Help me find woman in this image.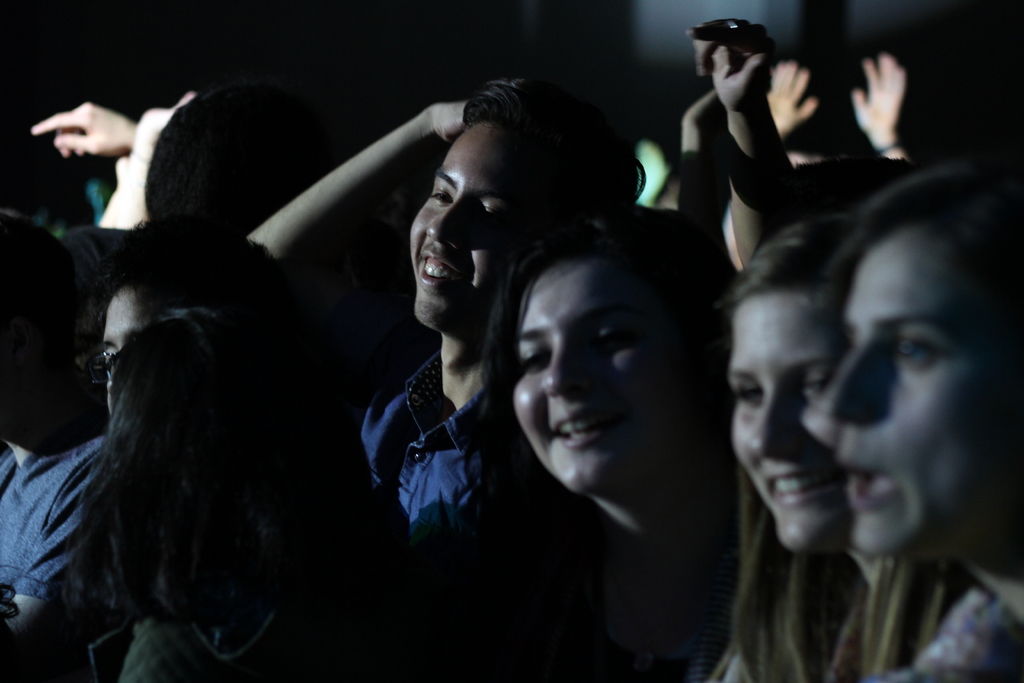
Found it: [63,308,394,682].
